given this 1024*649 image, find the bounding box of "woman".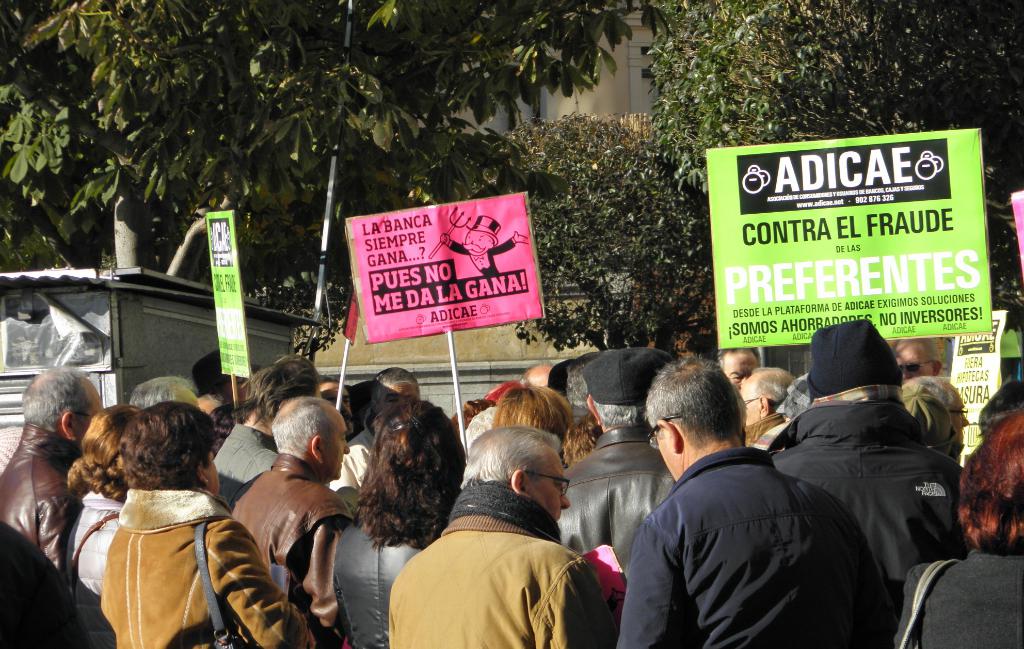
BBox(891, 409, 1023, 648).
